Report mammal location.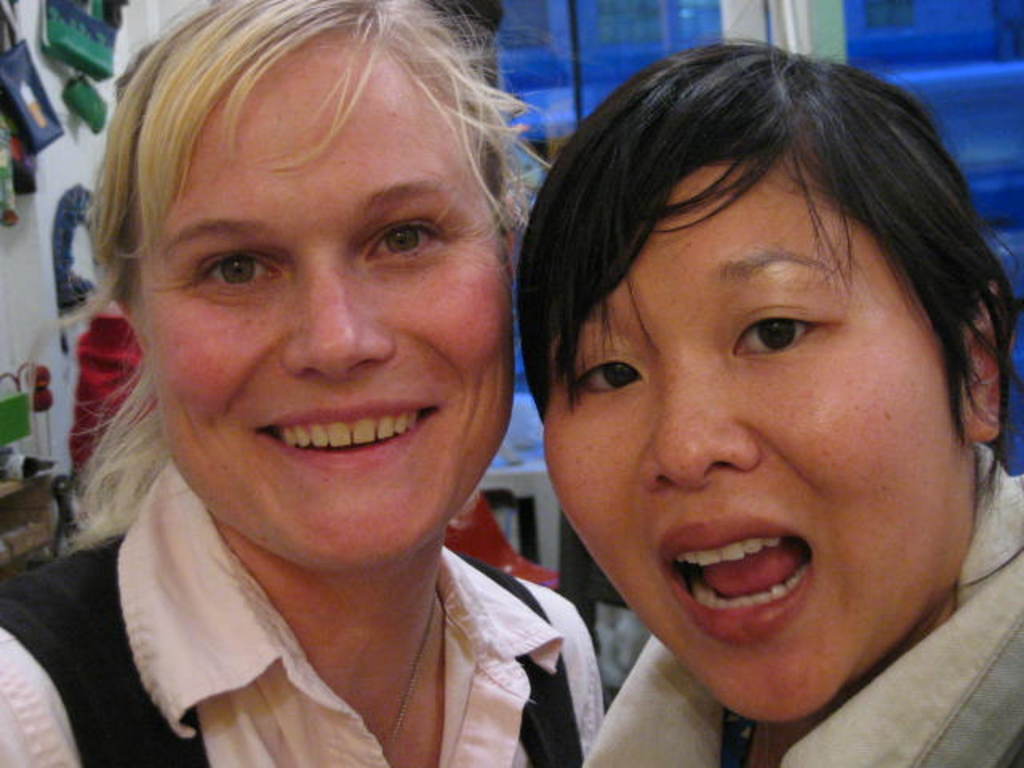
Report: bbox(504, 0, 1022, 766).
